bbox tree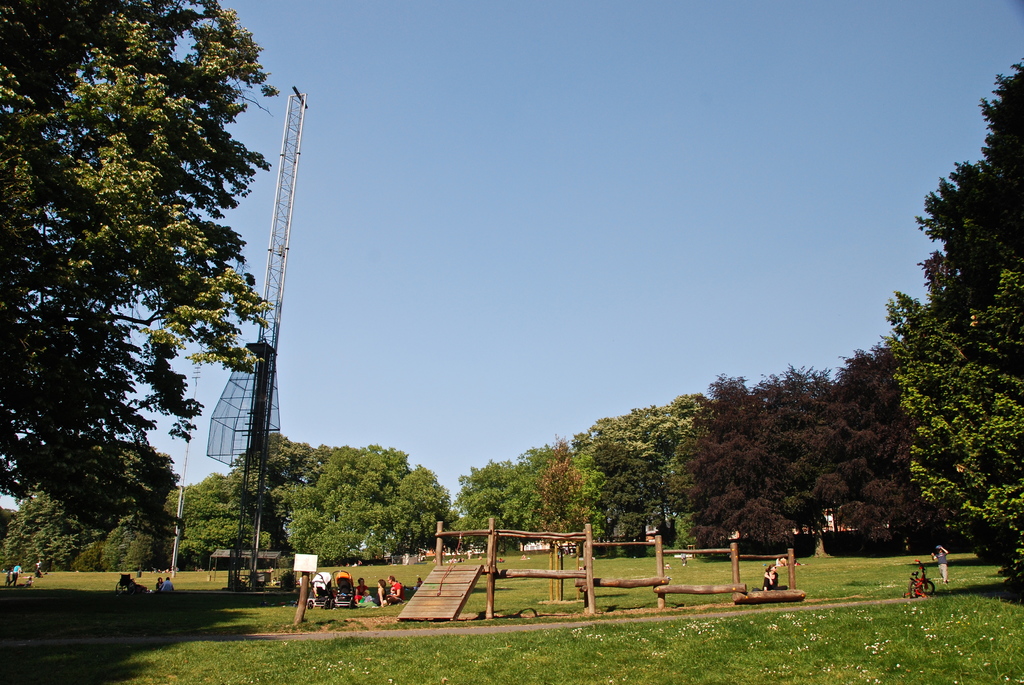
crop(221, 429, 313, 563)
